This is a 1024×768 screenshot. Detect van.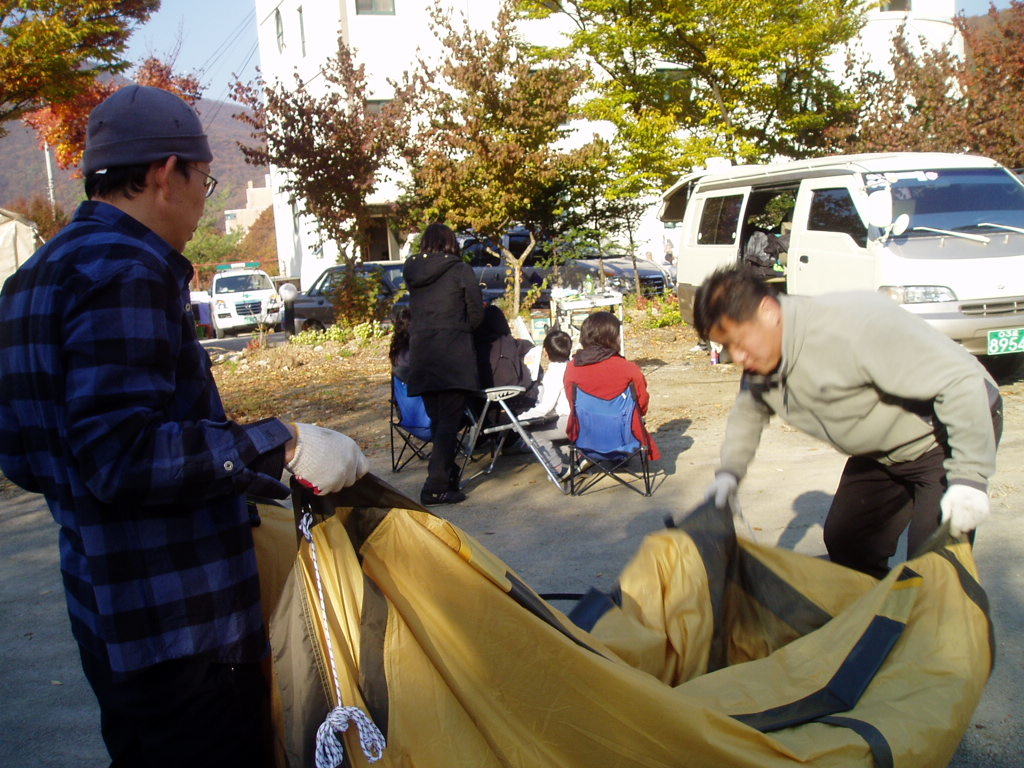
x1=401, y1=227, x2=668, y2=305.
